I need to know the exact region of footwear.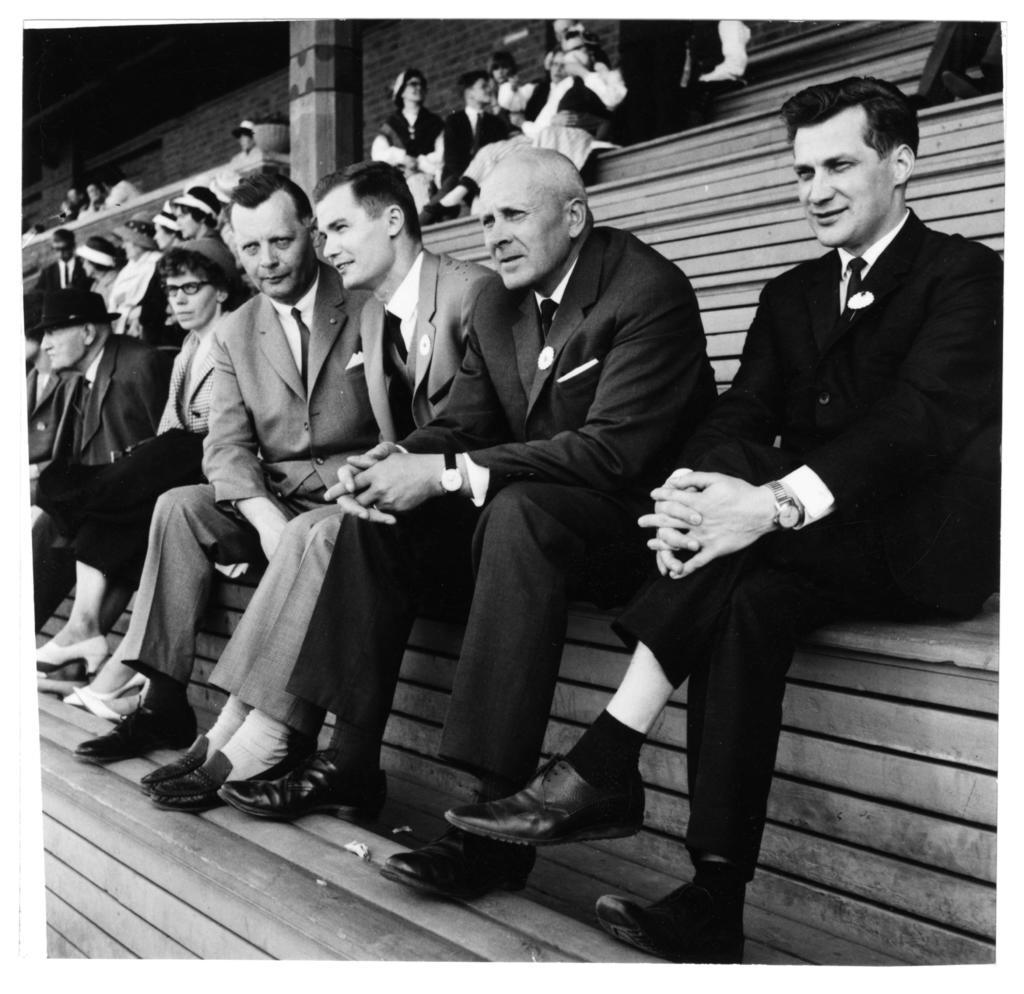
Region: <box>378,826,530,899</box>.
